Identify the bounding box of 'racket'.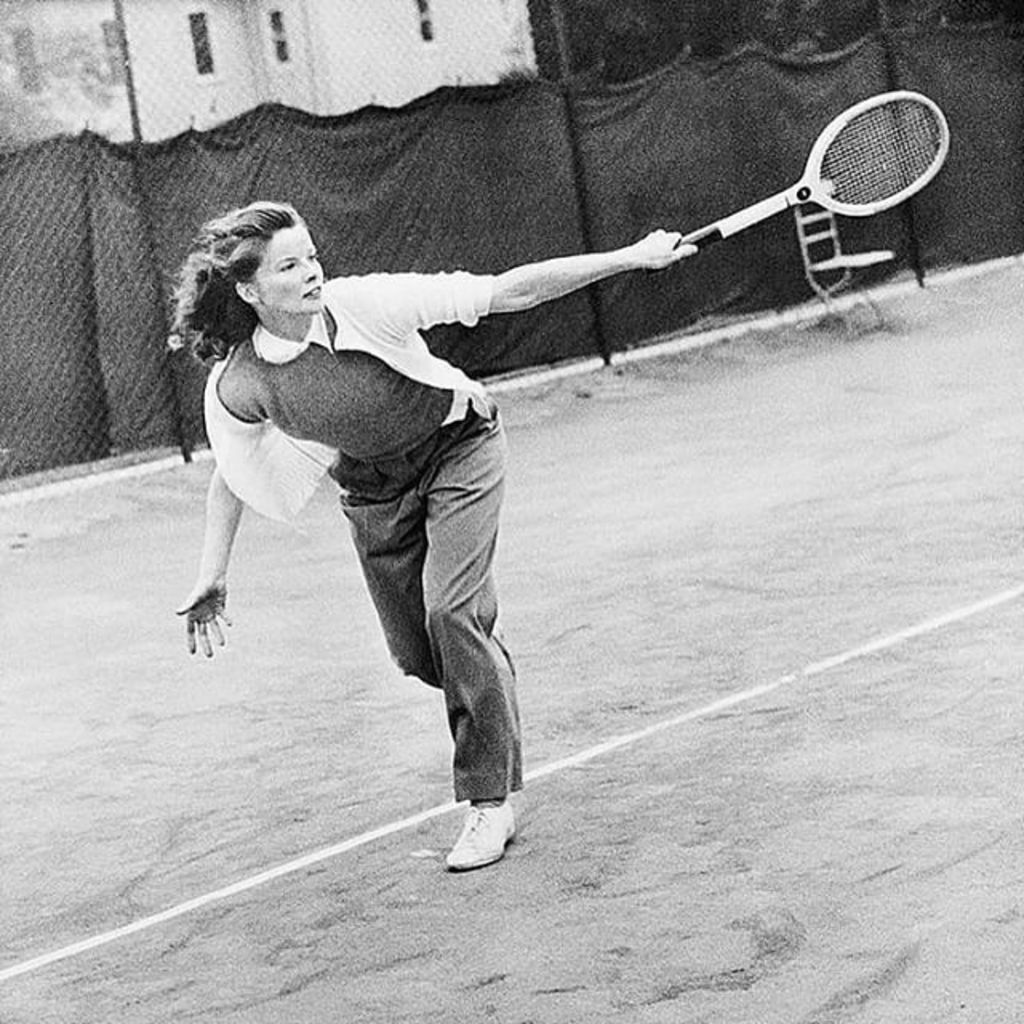
BBox(669, 88, 955, 253).
